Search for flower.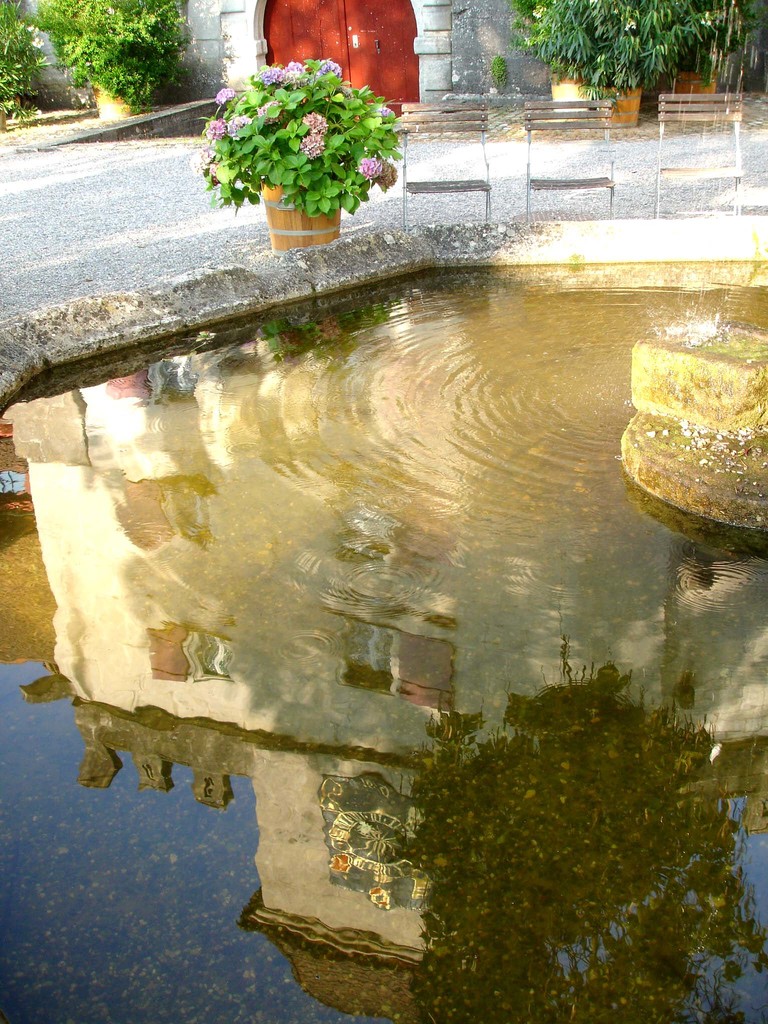
Found at Rect(354, 150, 380, 180).
